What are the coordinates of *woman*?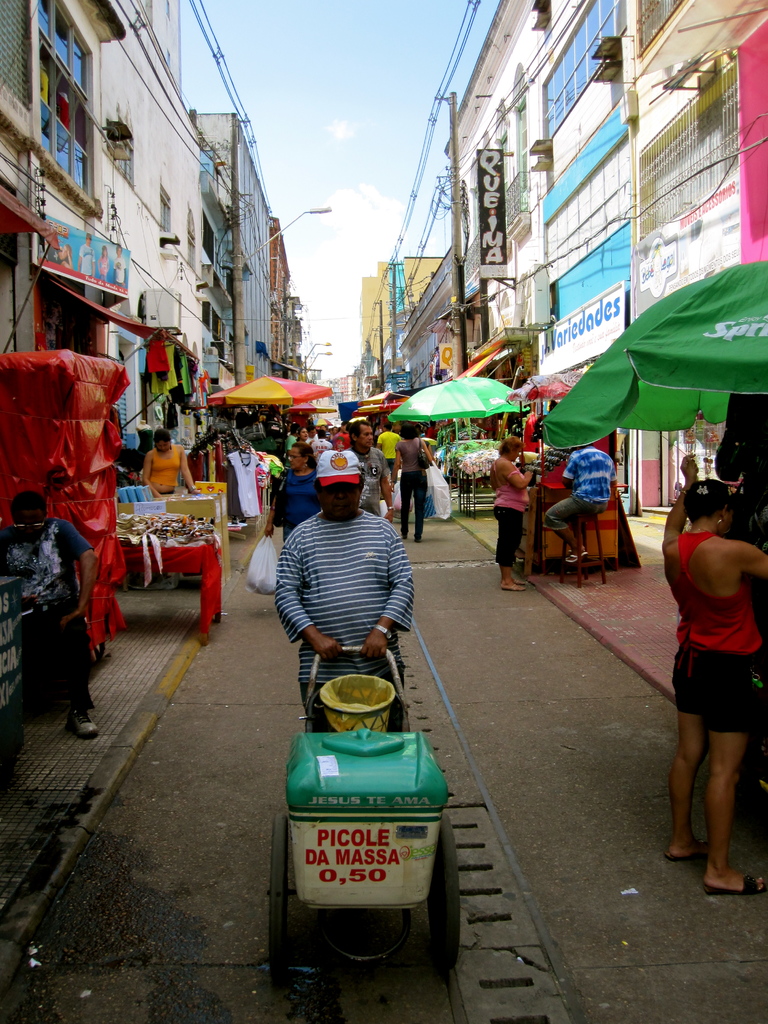
[x1=264, y1=440, x2=324, y2=543].
